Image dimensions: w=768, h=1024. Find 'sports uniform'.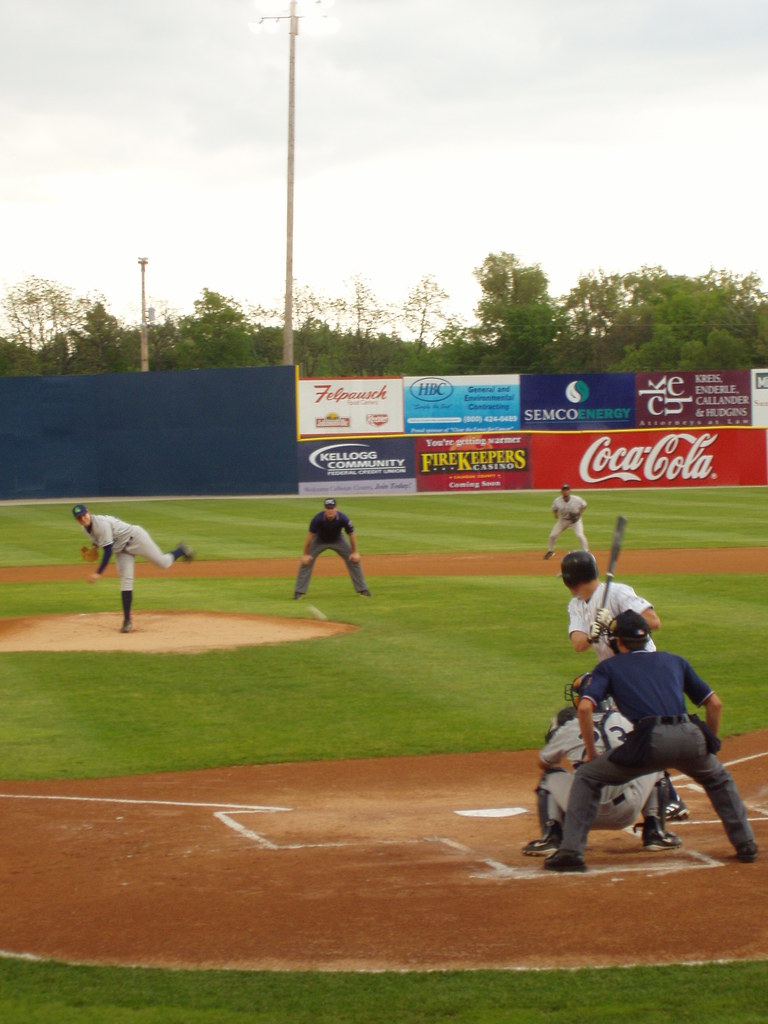
left=544, top=611, right=758, bottom=867.
